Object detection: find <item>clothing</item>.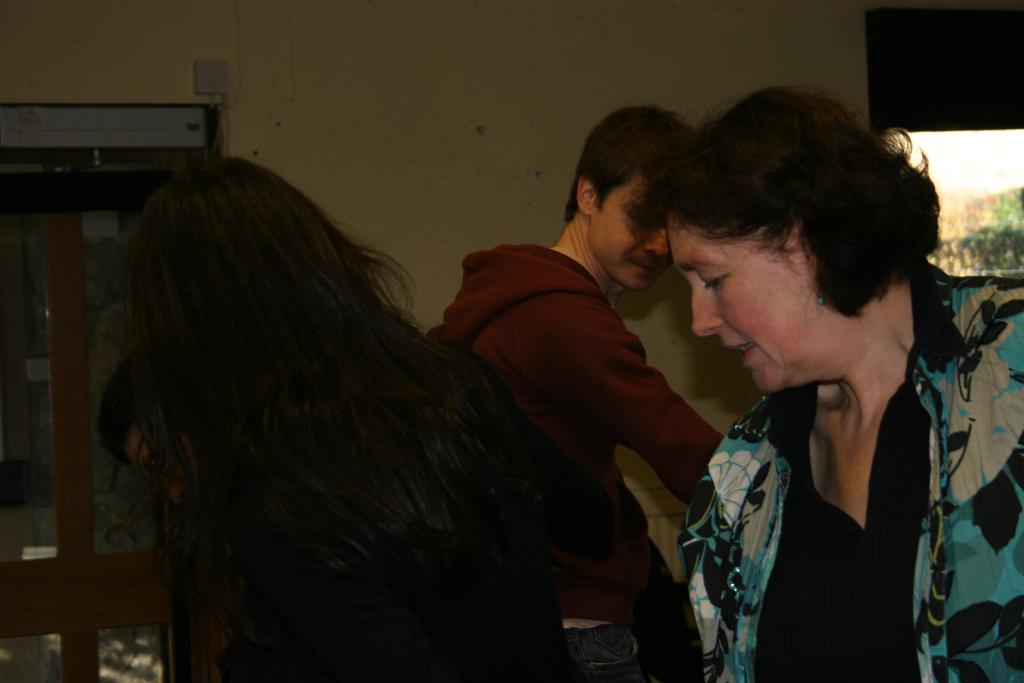
select_region(420, 223, 724, 675).
